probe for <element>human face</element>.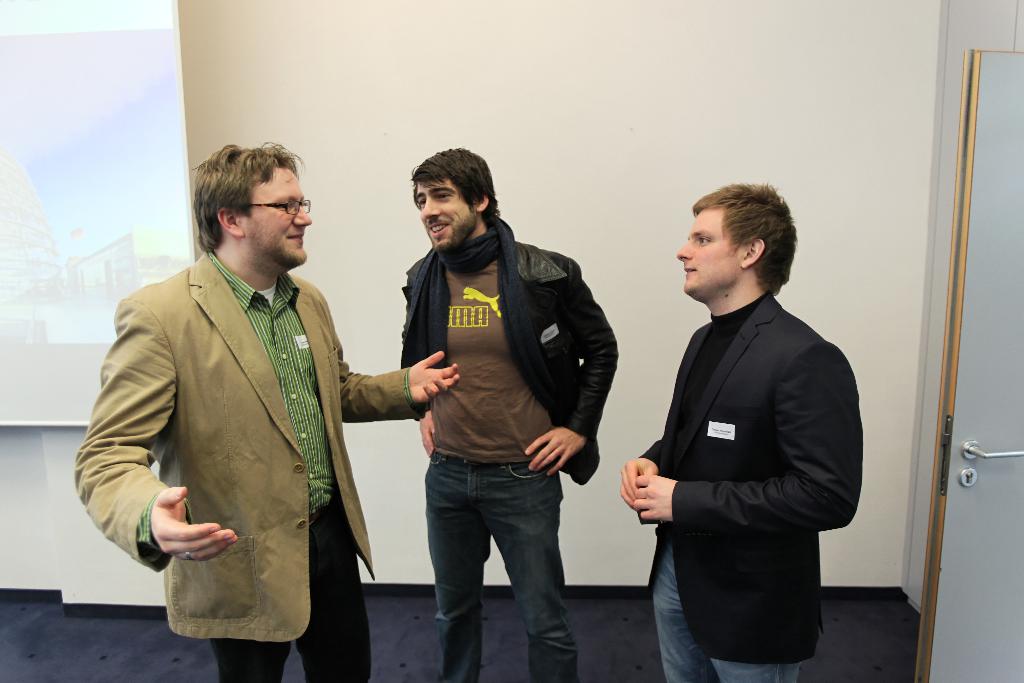
Probe result: (x1=412, y1=177, x2=479, y2=249).
